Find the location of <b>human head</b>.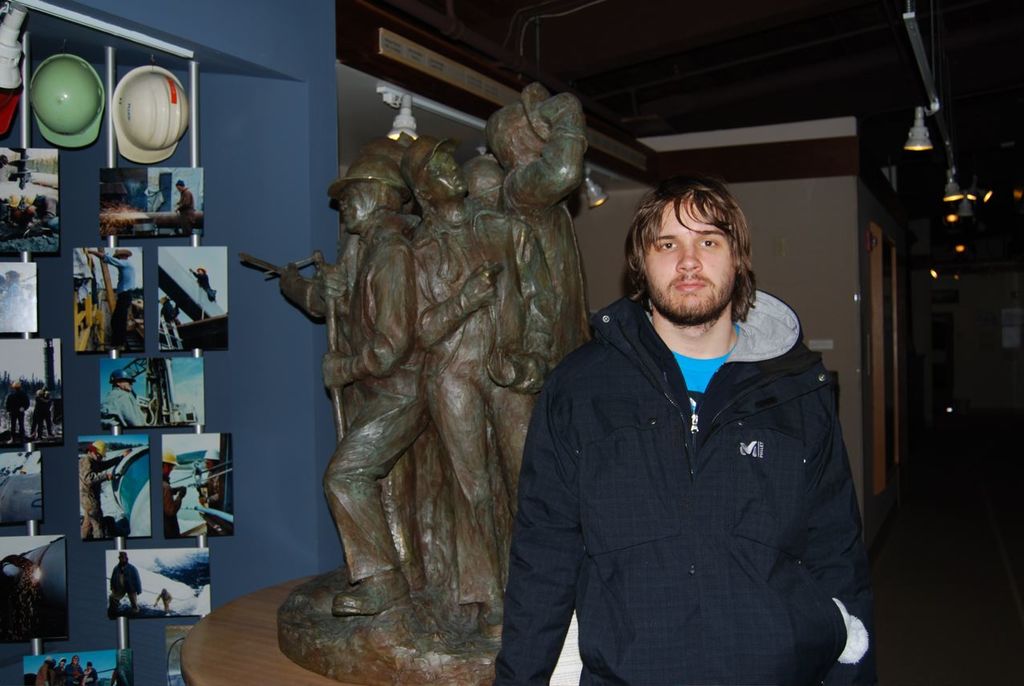
Location: [left=626, top=172, right=760, bottom=325].
